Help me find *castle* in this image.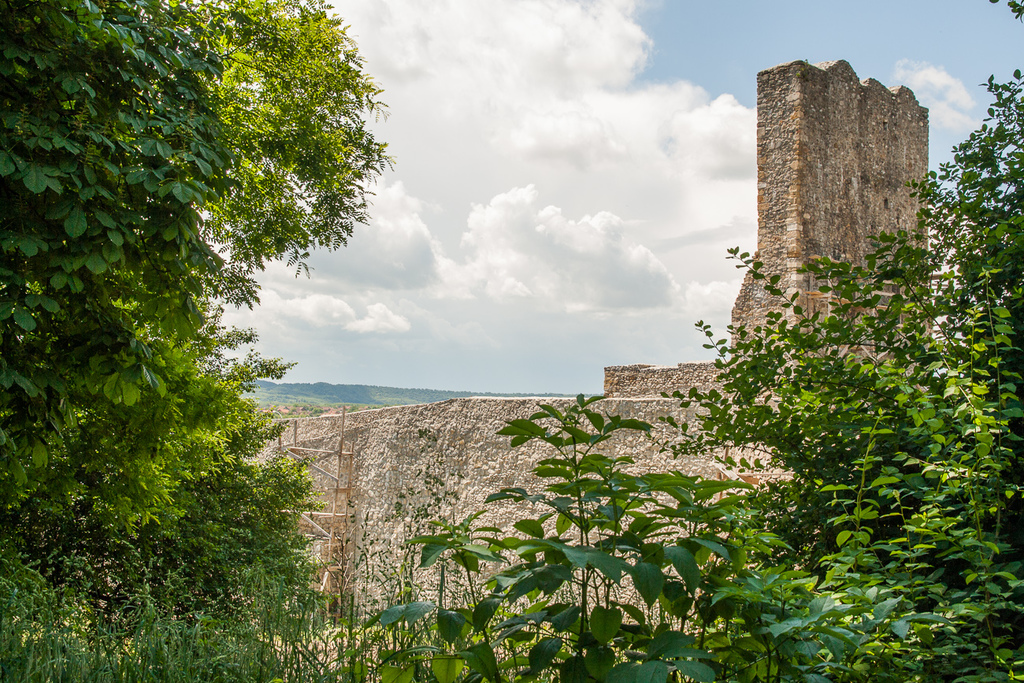
Found it: (0,55,1023,682).
